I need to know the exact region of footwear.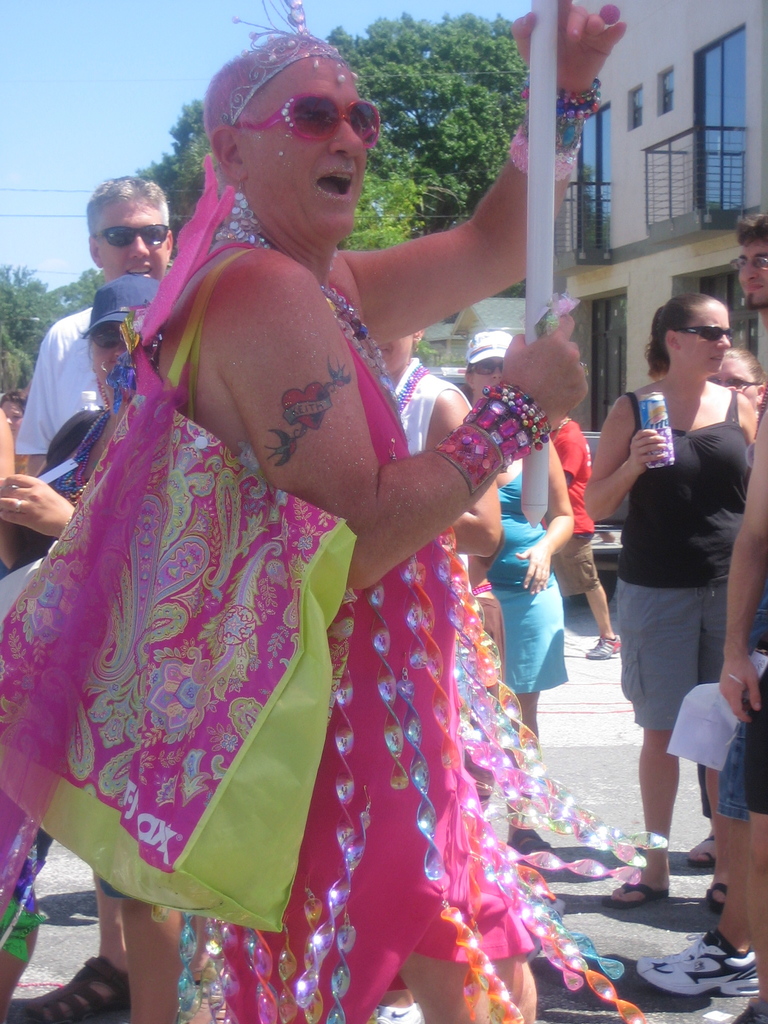
Region: crop(701, 877, 723, 908).
